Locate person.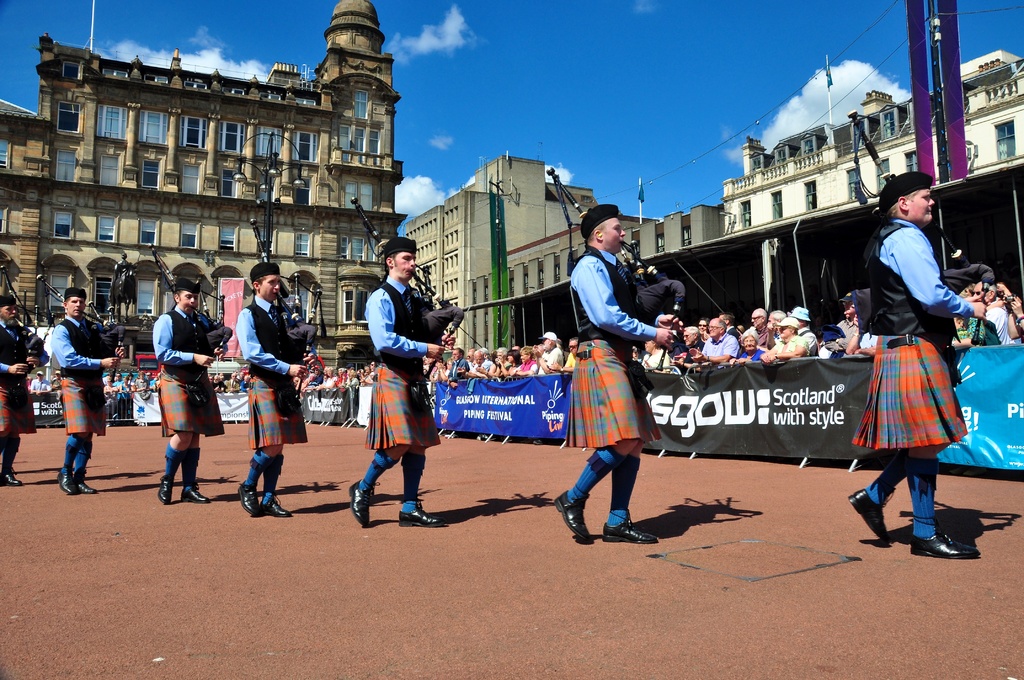
Bounding box: 855, 163, 993, 558.
